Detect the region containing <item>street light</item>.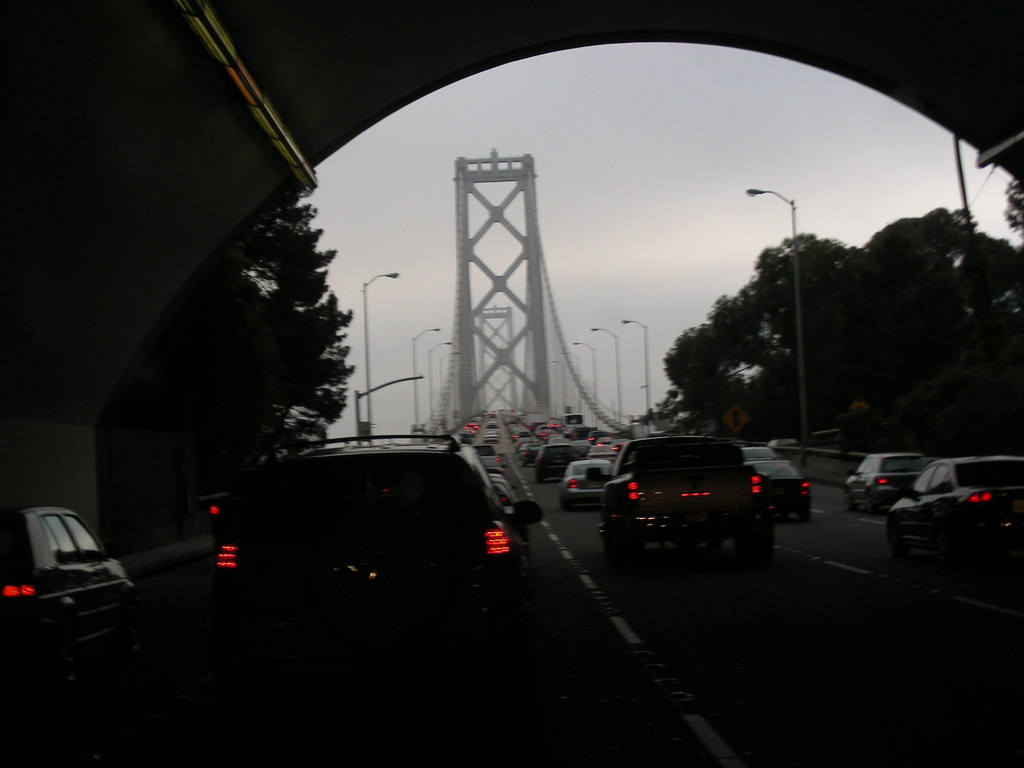
BBox(411, 326, 442, 432).
